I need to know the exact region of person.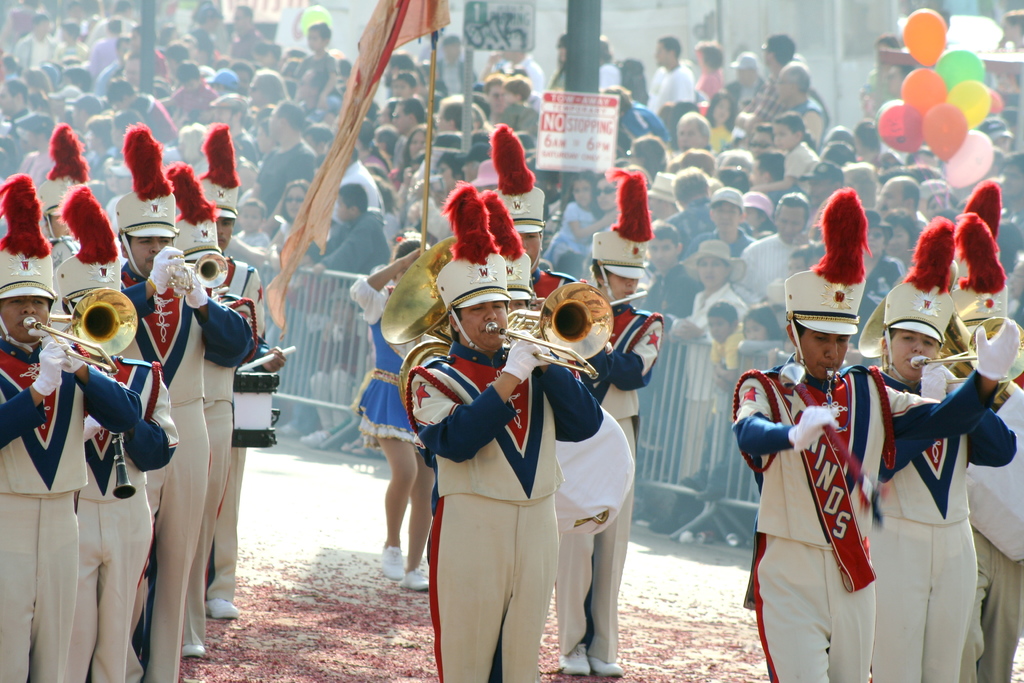
Region: 31:176:84:267.
